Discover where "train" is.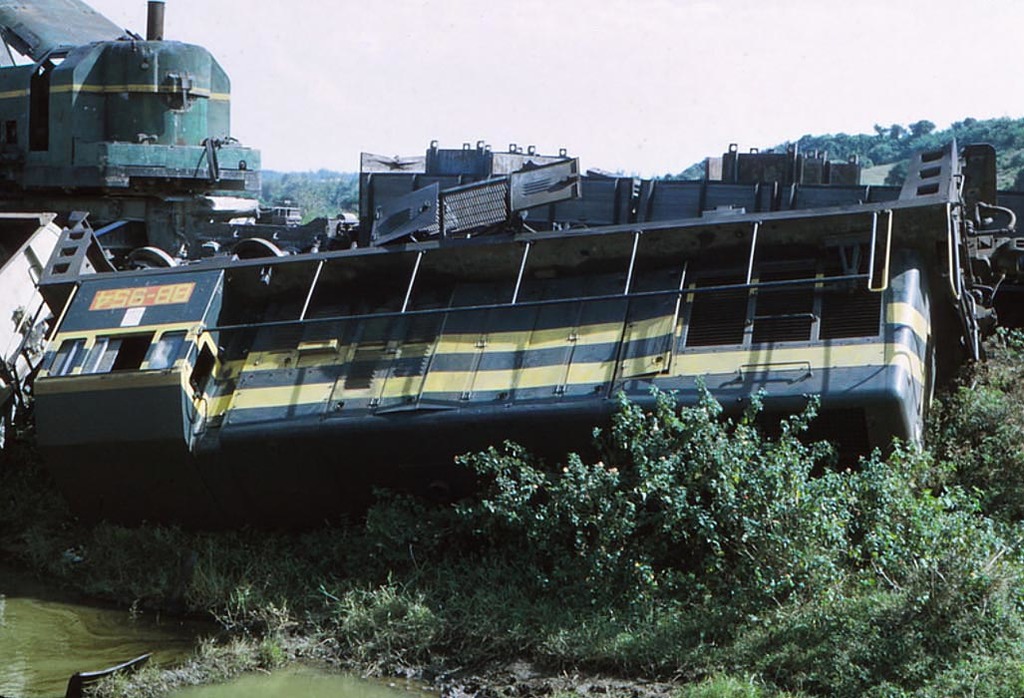
Discovered at <box>0,0,253,261</box>.
